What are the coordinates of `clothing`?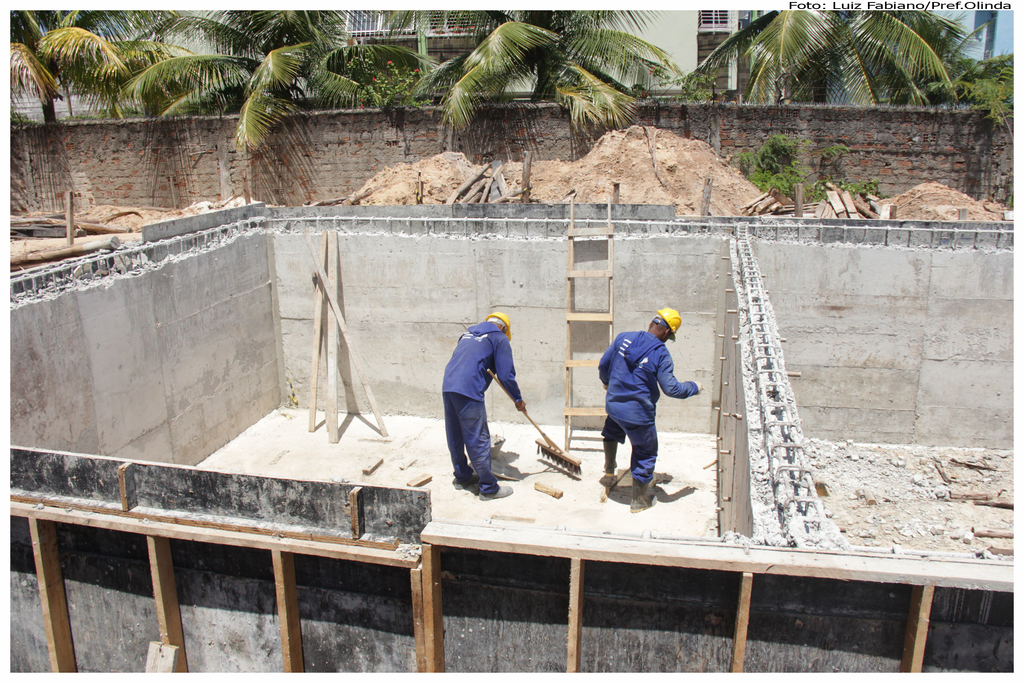
x1=593 y1=322 x2=694 y2=524.
